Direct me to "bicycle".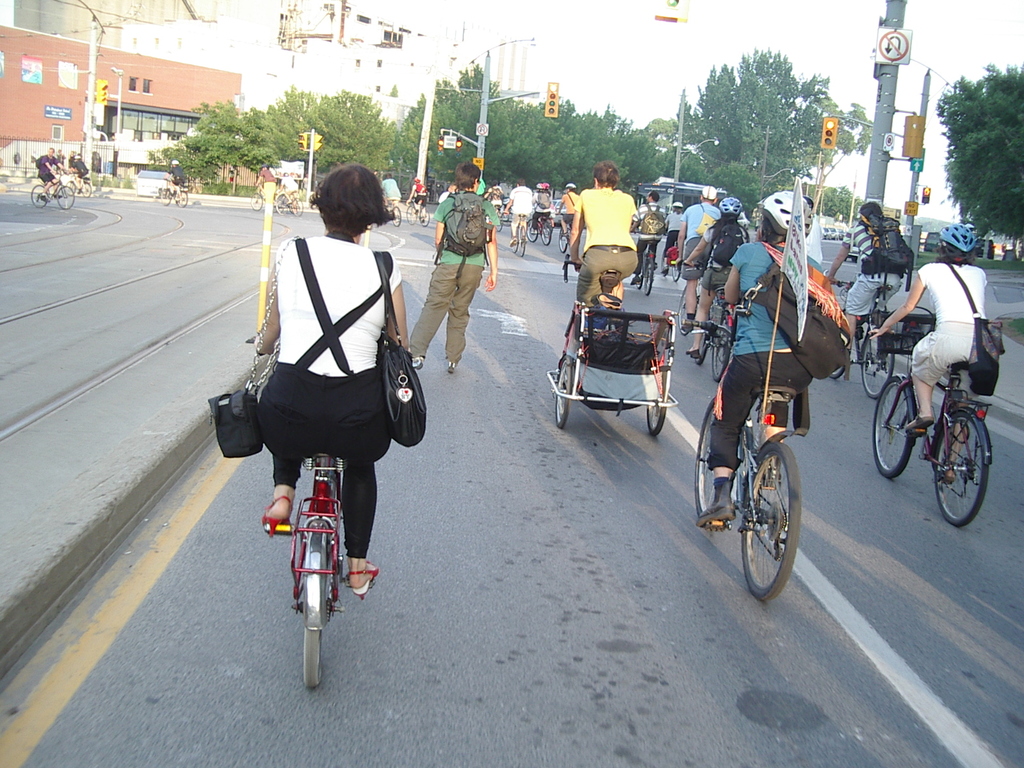
Direction: [867,308,996,529].
